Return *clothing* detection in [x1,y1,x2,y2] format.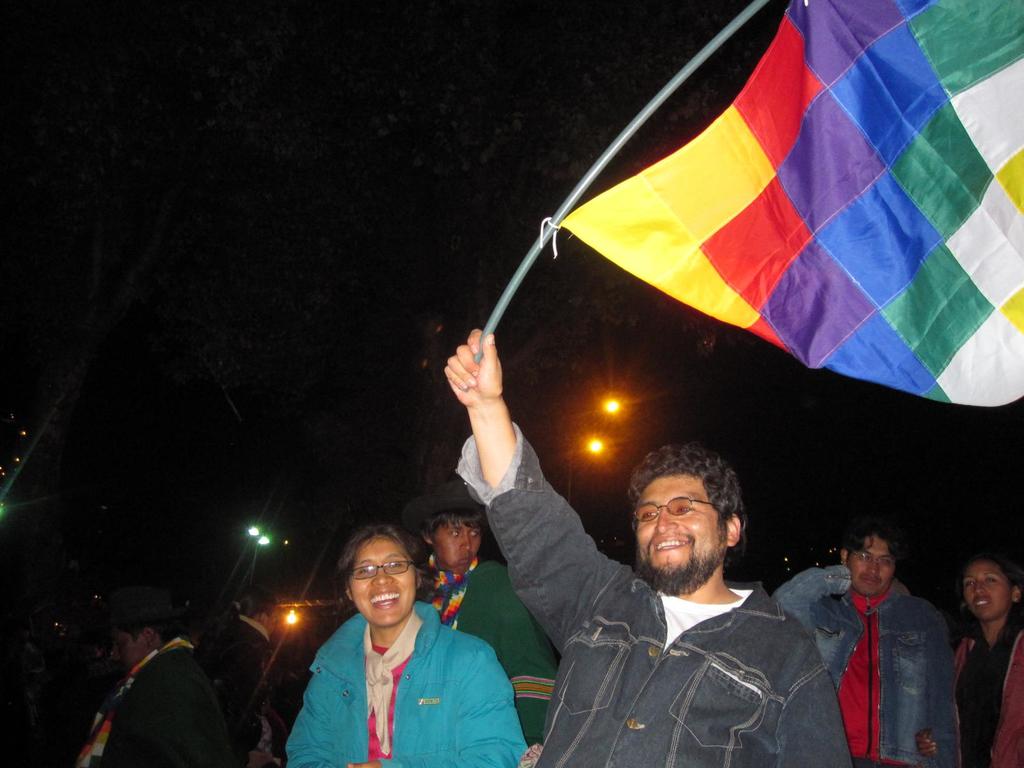
[519,429,833,767].
